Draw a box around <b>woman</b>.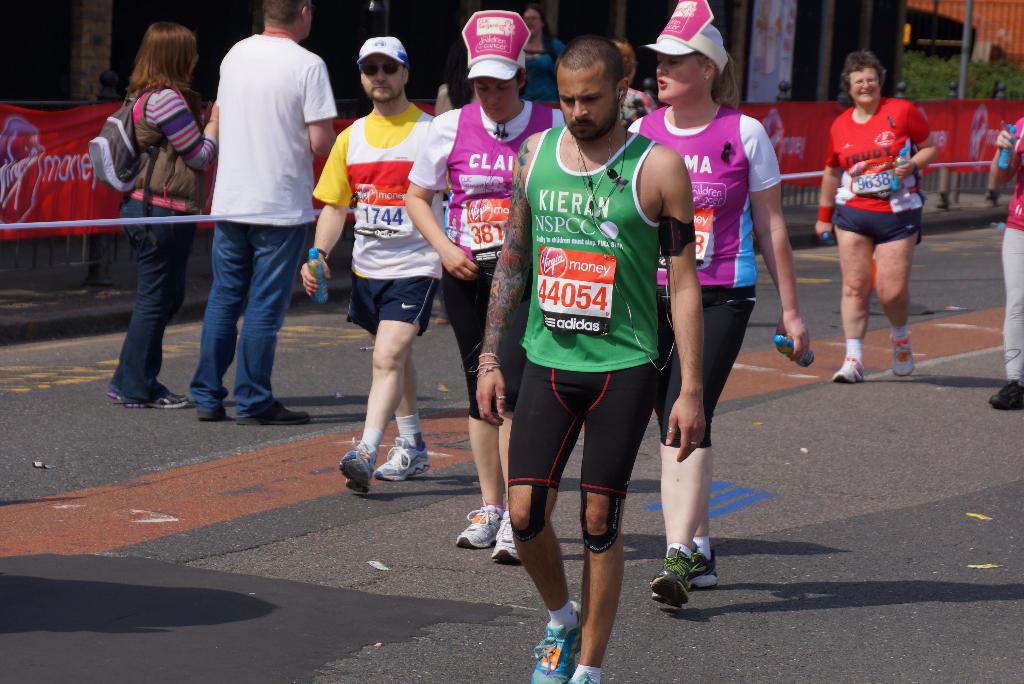
box(639, 18, 799, 587).
